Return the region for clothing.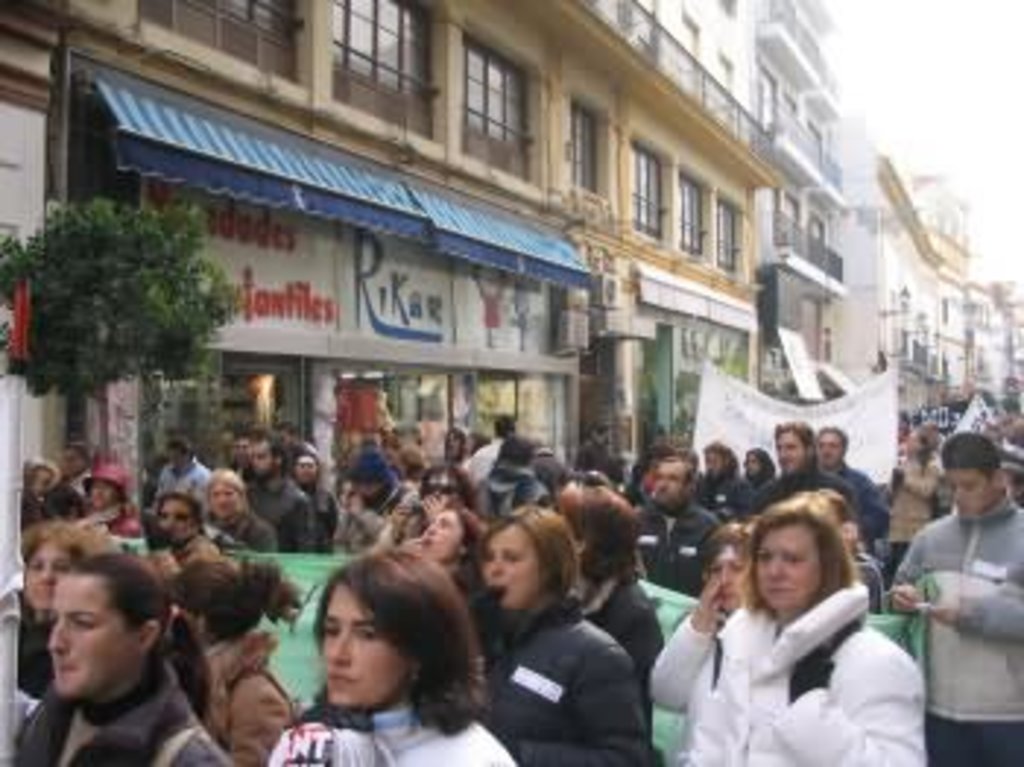
crop(647, 553, 930, 758).
